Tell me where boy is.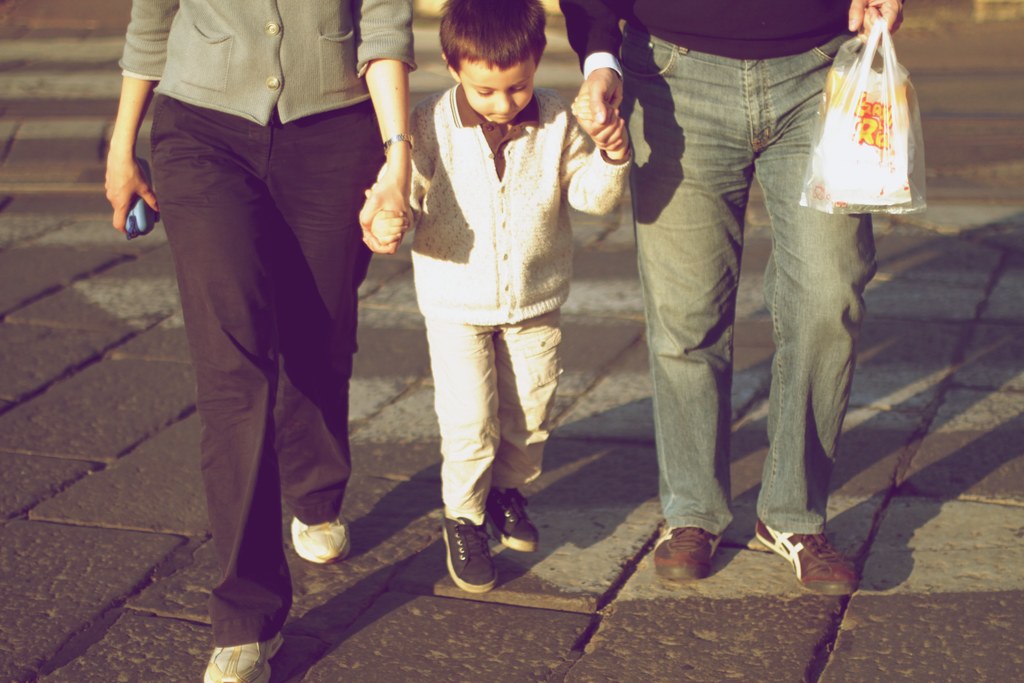
boy is at (367, 0, 632, 592).
